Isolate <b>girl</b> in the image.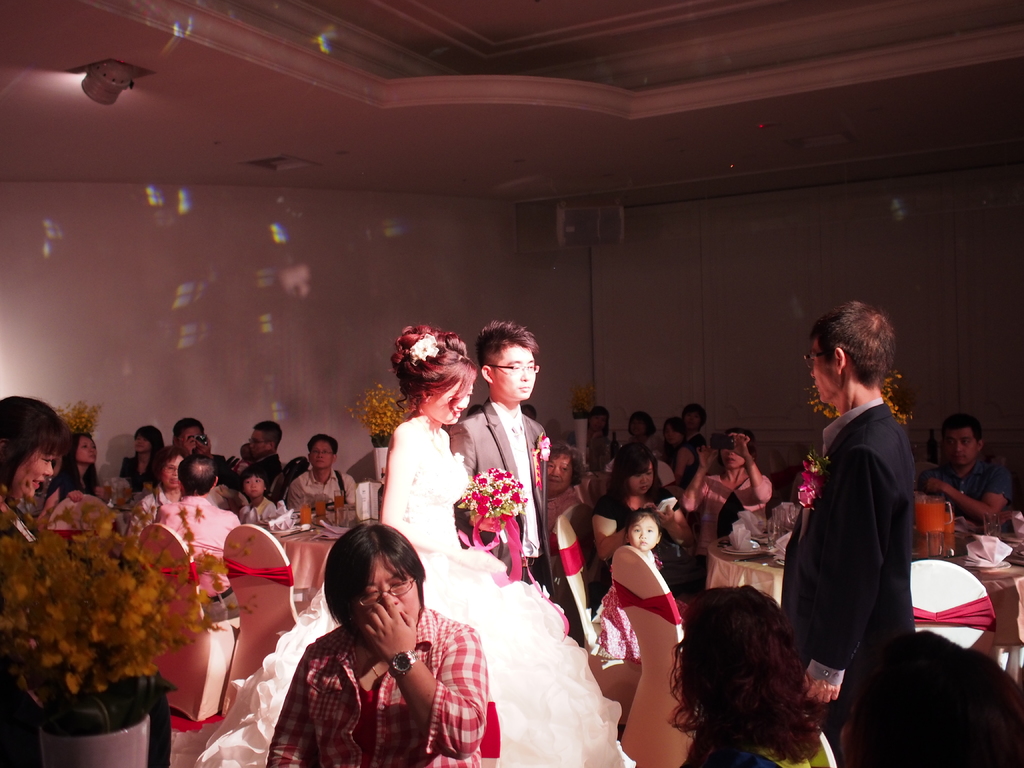
Isolated region: 48/435/109/498.
